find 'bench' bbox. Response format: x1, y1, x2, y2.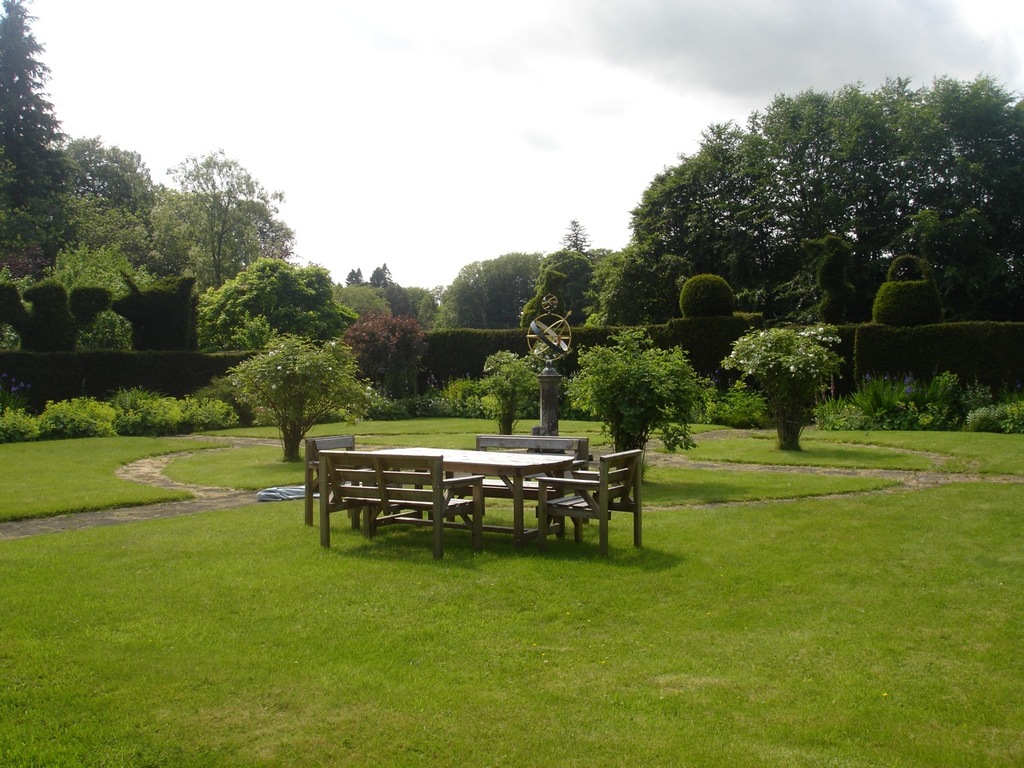
473, 430, 595, 526.
